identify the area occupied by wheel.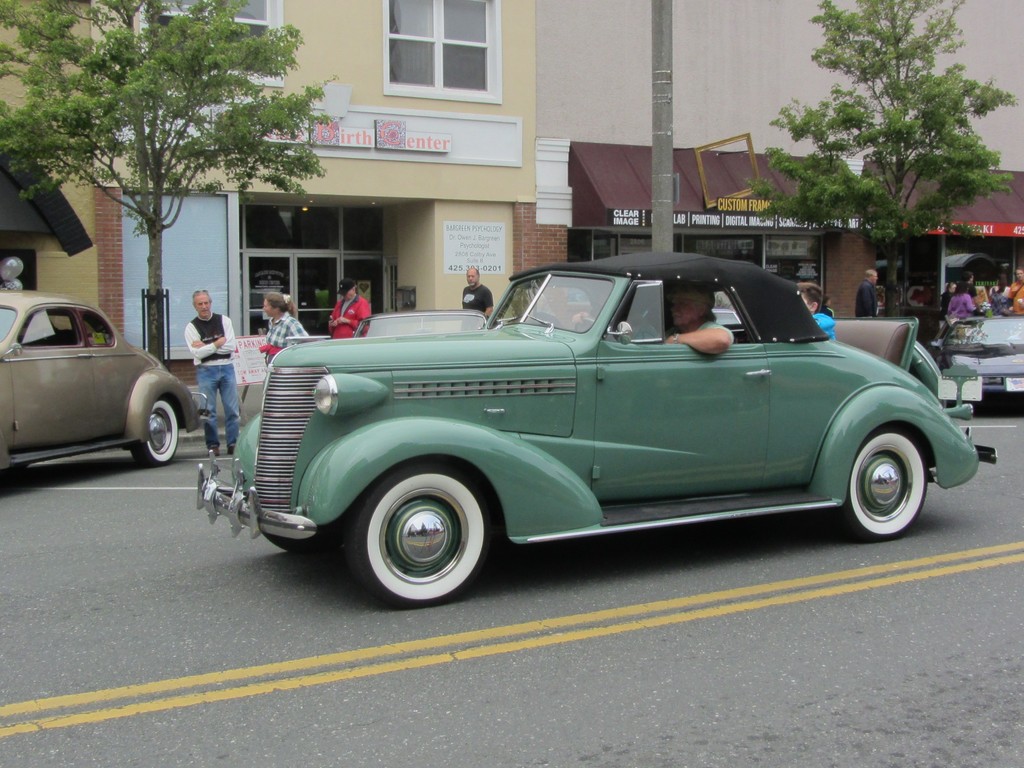
Area: Rect(128, 399, 175, 459).
